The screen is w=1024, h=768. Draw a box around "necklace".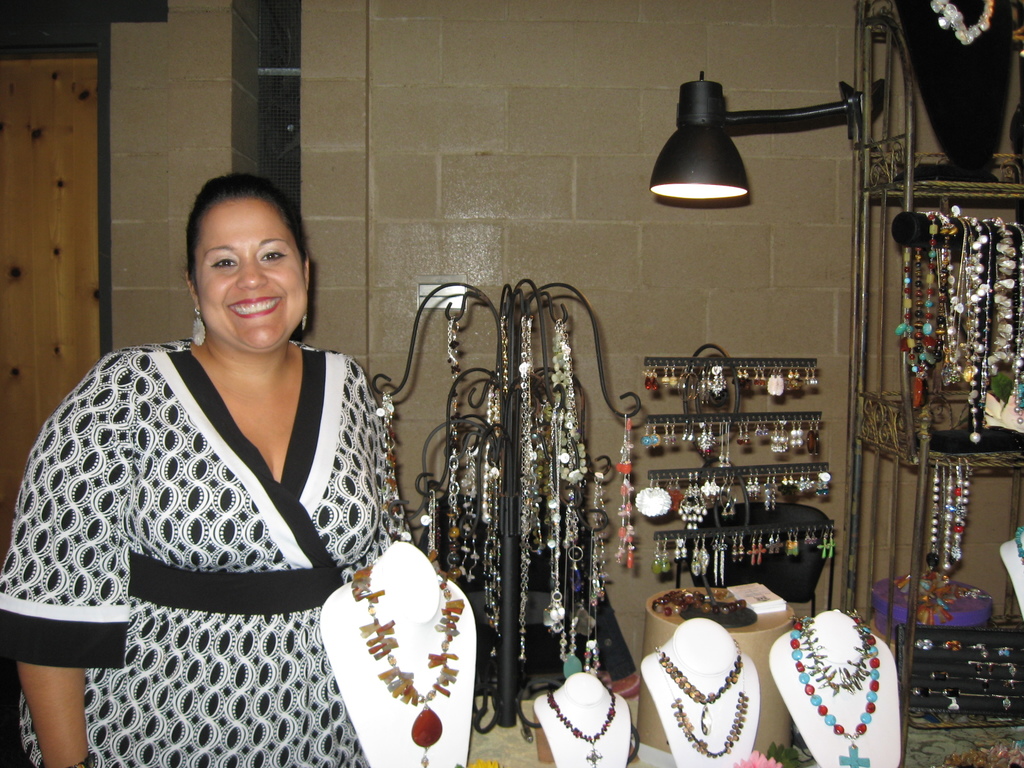
select_region(956, 465, 972, 560).
